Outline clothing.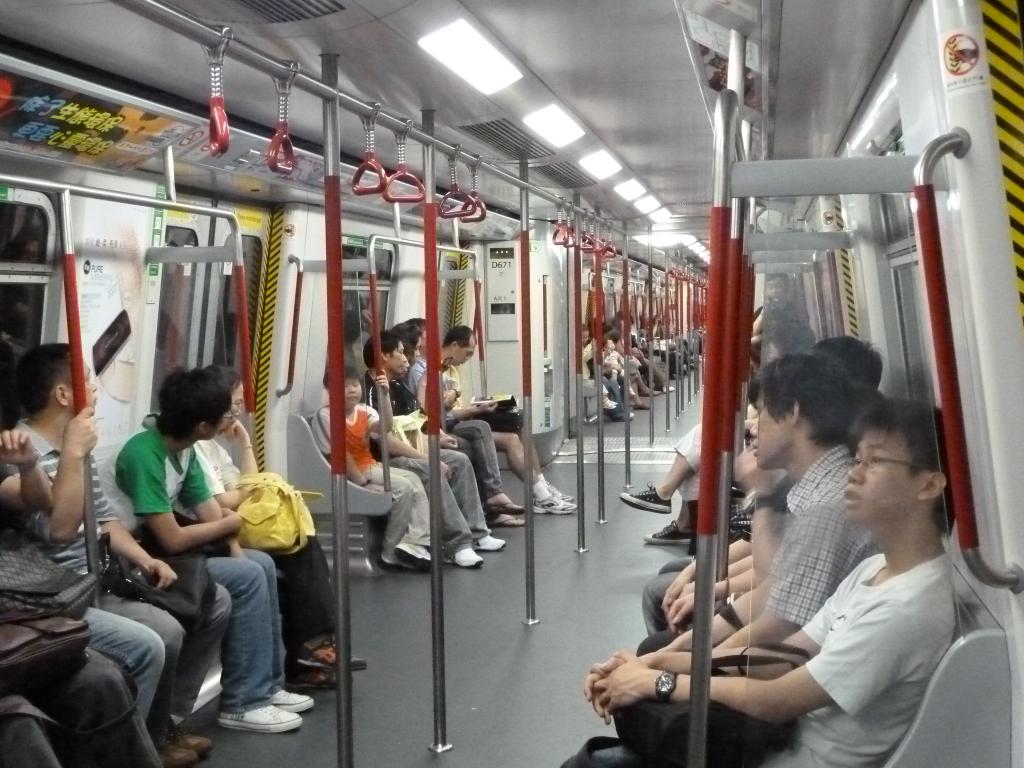
Outline: (left=435, top=365, right=554, bottom=510).
